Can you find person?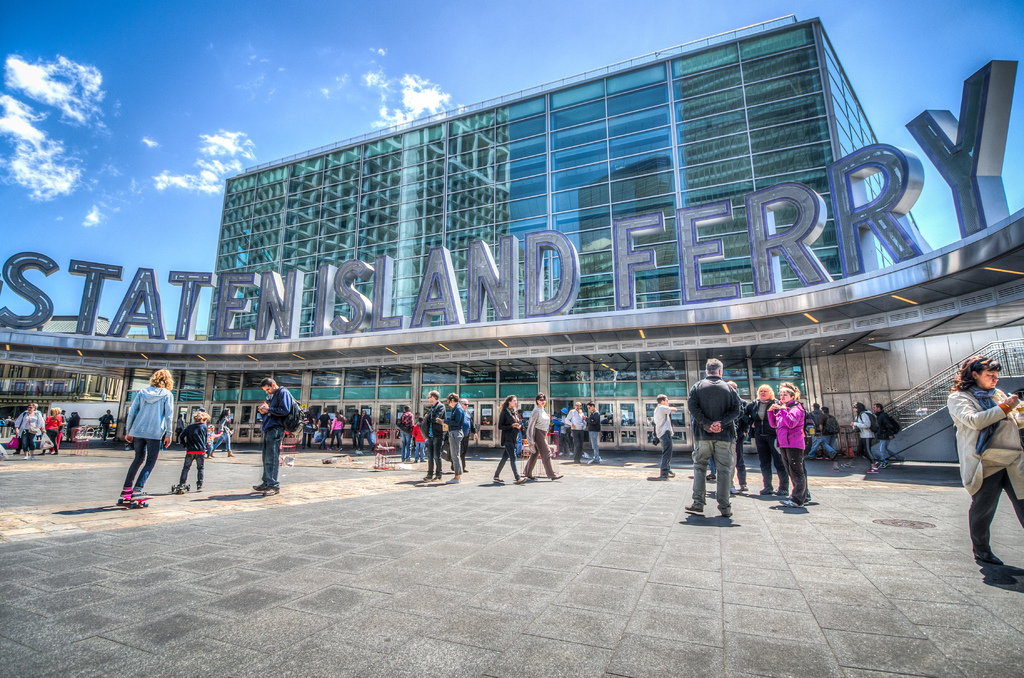
Yes, bounding box: (left=655, top=395, right=668, bottom=476).
